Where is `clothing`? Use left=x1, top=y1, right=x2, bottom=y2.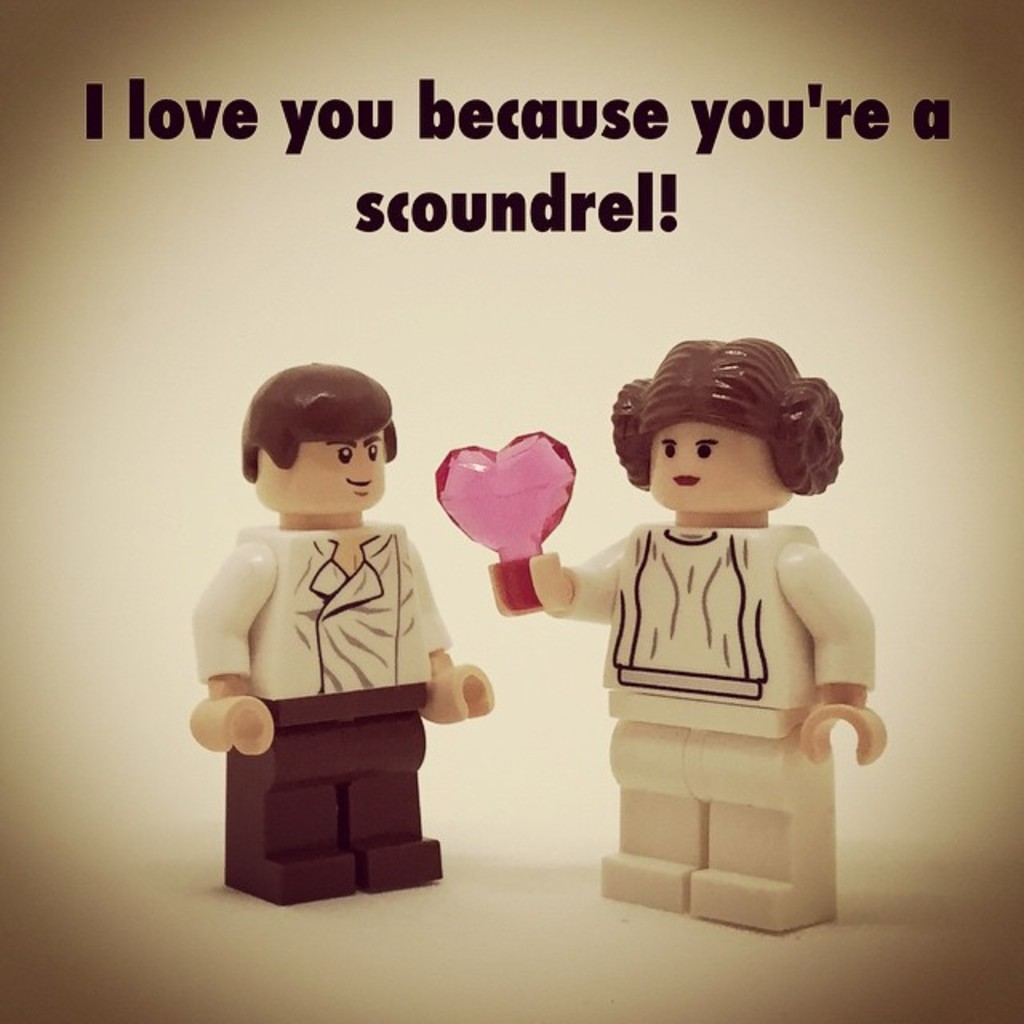
left=552, top=515, right=883, bottom=744.
